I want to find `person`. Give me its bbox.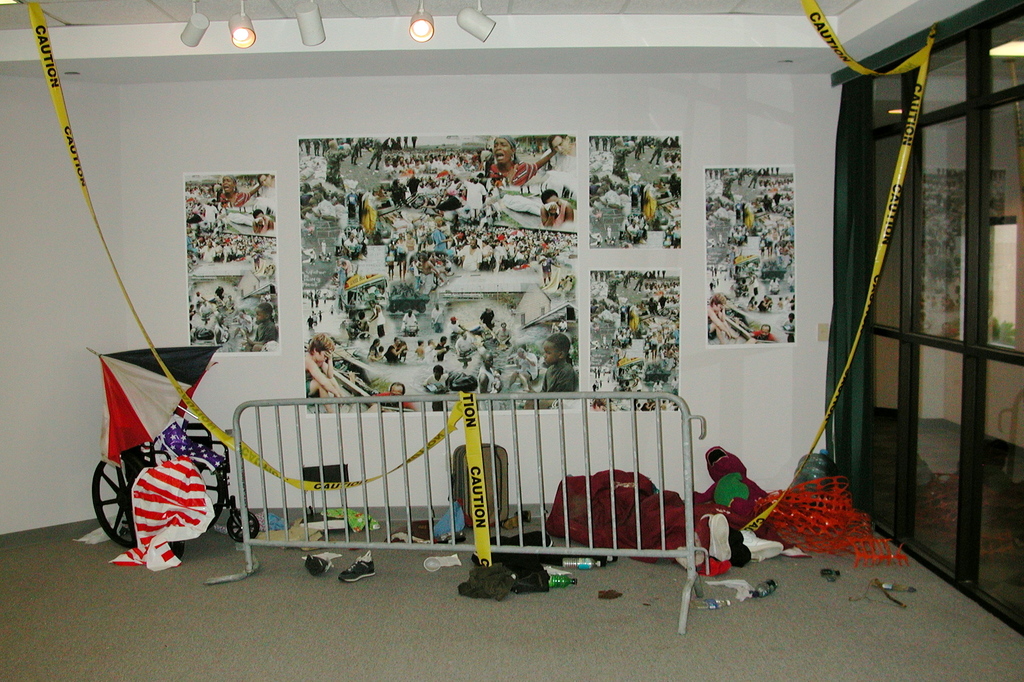
<box>305,314,314,329</box>.
